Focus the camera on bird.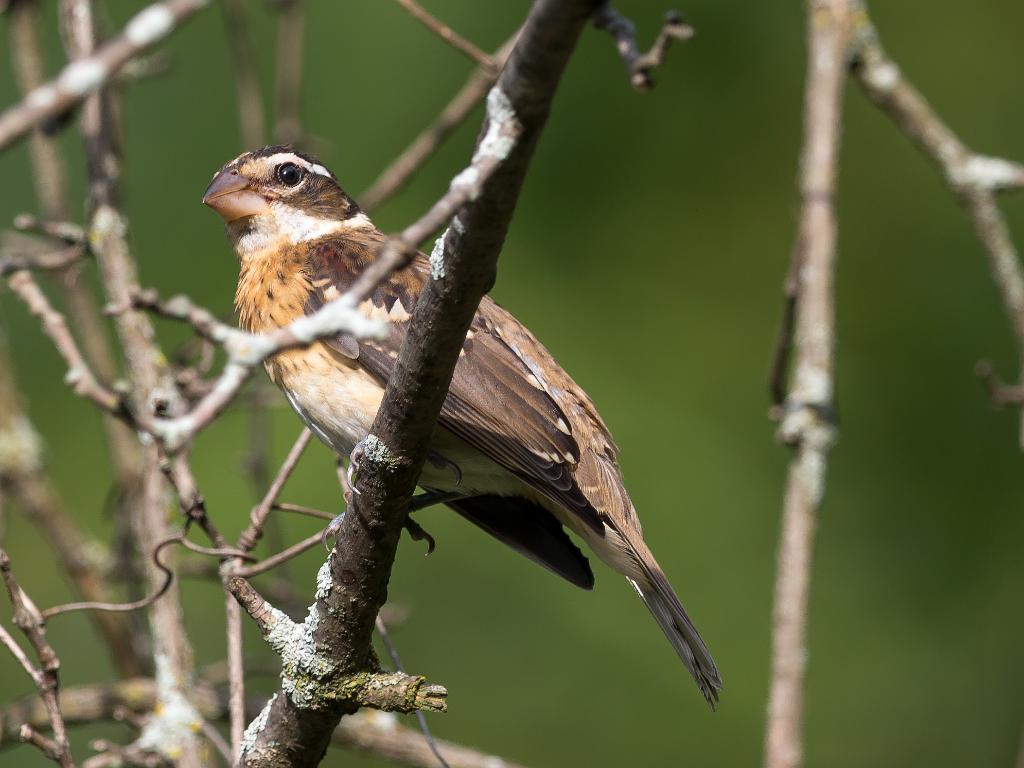
Focus region: box=[200, 143, 724, 717].
